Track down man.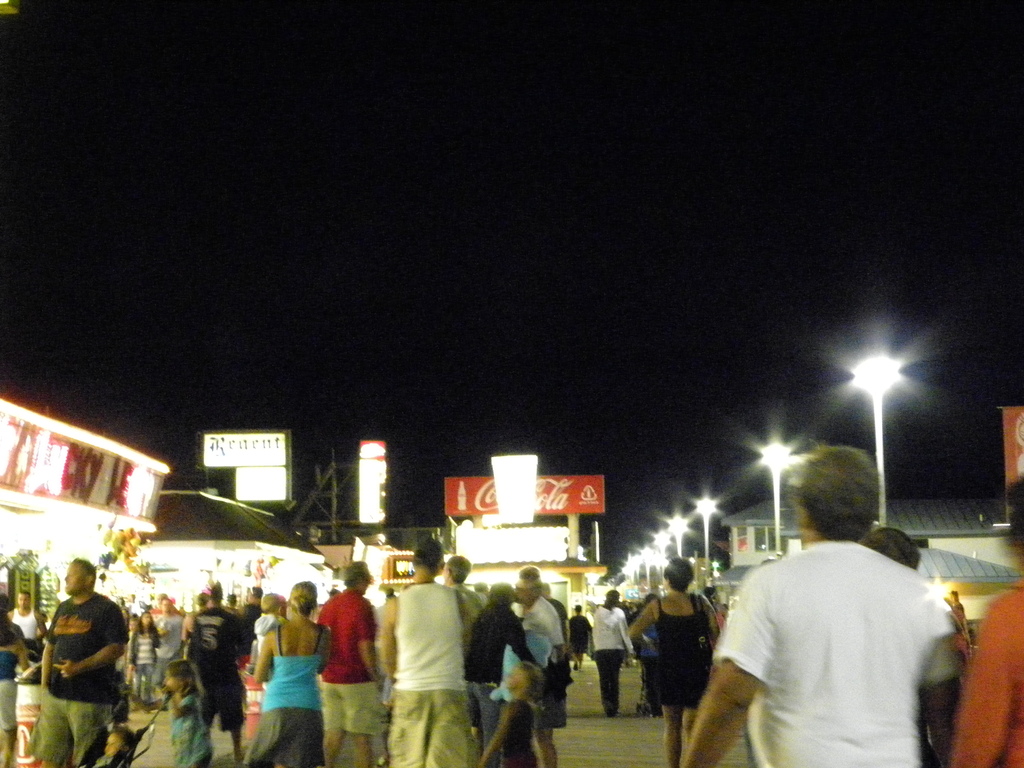
Tracked to [left=701, top=505, right=975, bottom=757].
